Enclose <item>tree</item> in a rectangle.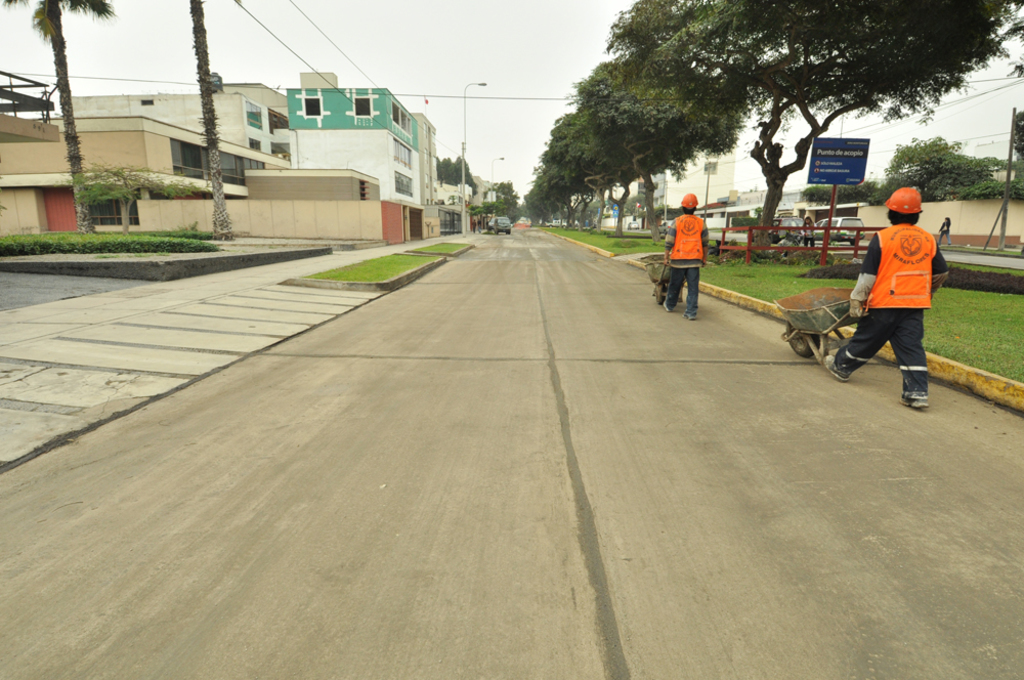
bbox=[591, 0, 744, 226].
